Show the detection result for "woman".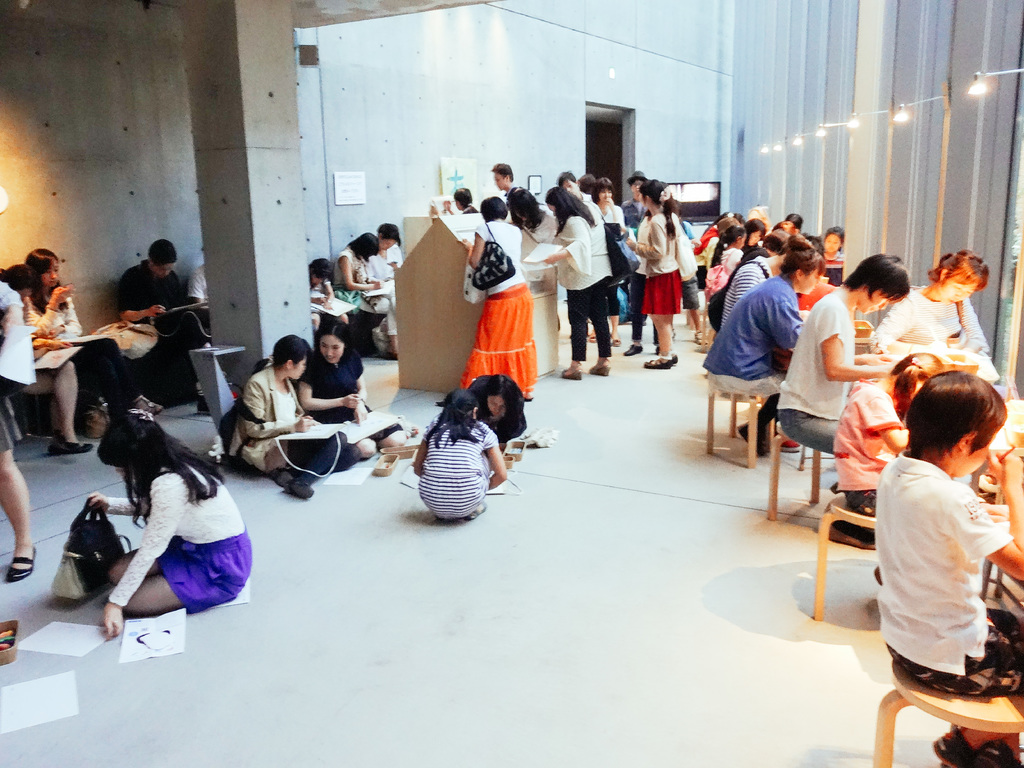
371,219,399,298.
